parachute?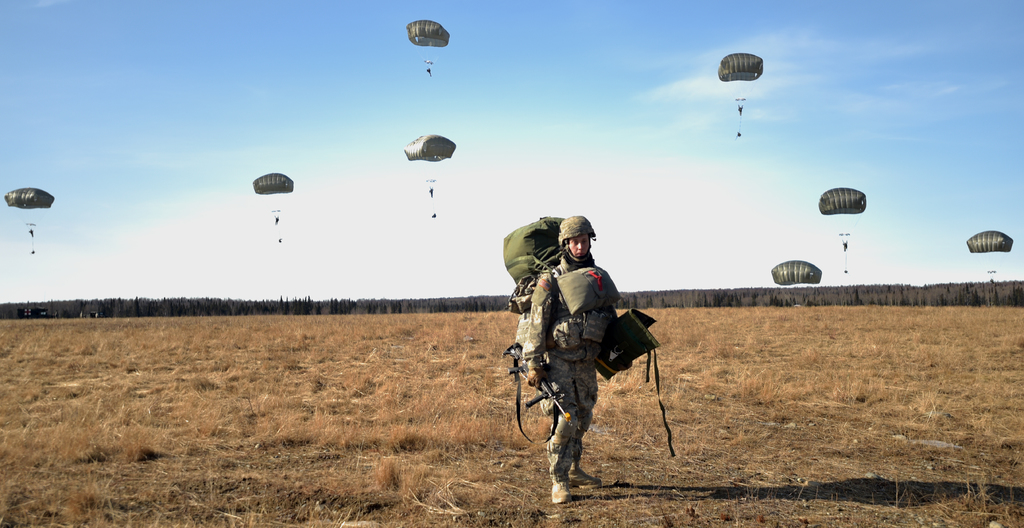
BBox(406, 21, 452, 72)
